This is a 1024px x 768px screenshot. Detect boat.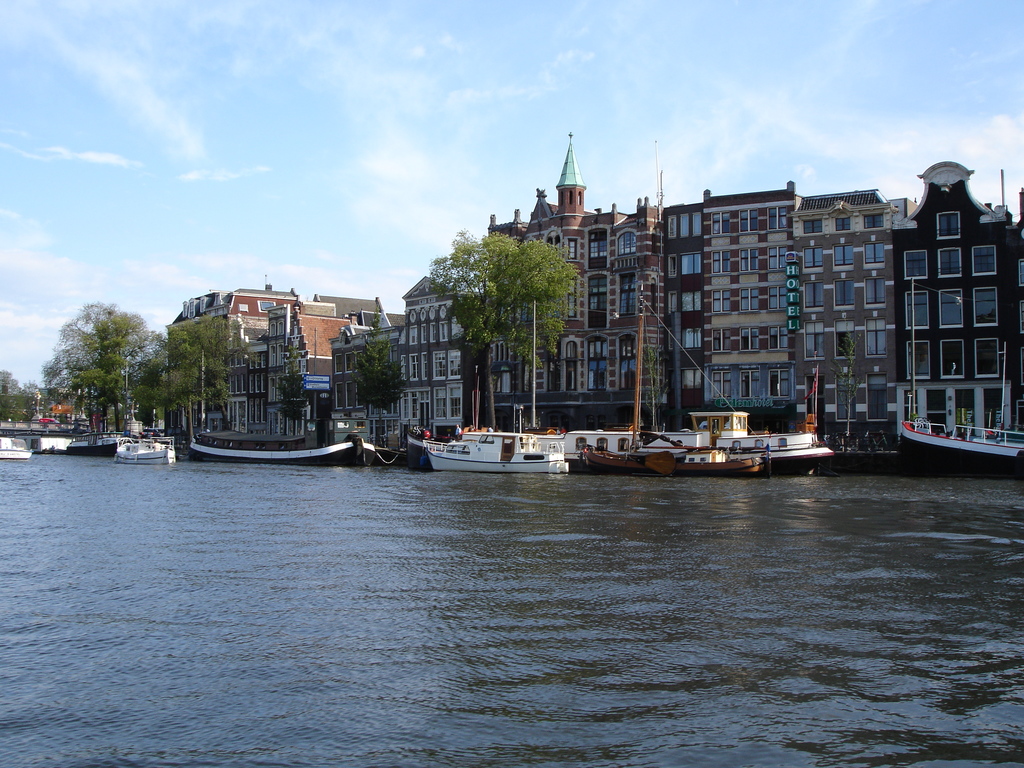
bbox=(115, 371, 178, 466).
